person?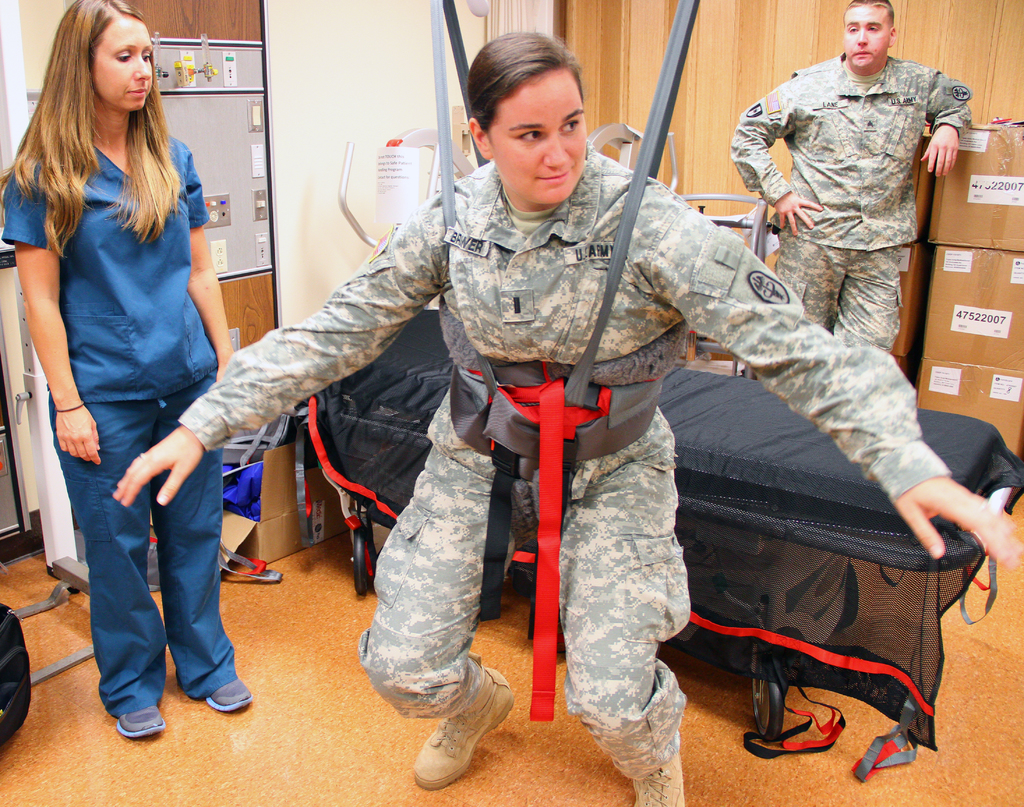
0, 0, 256, 742
